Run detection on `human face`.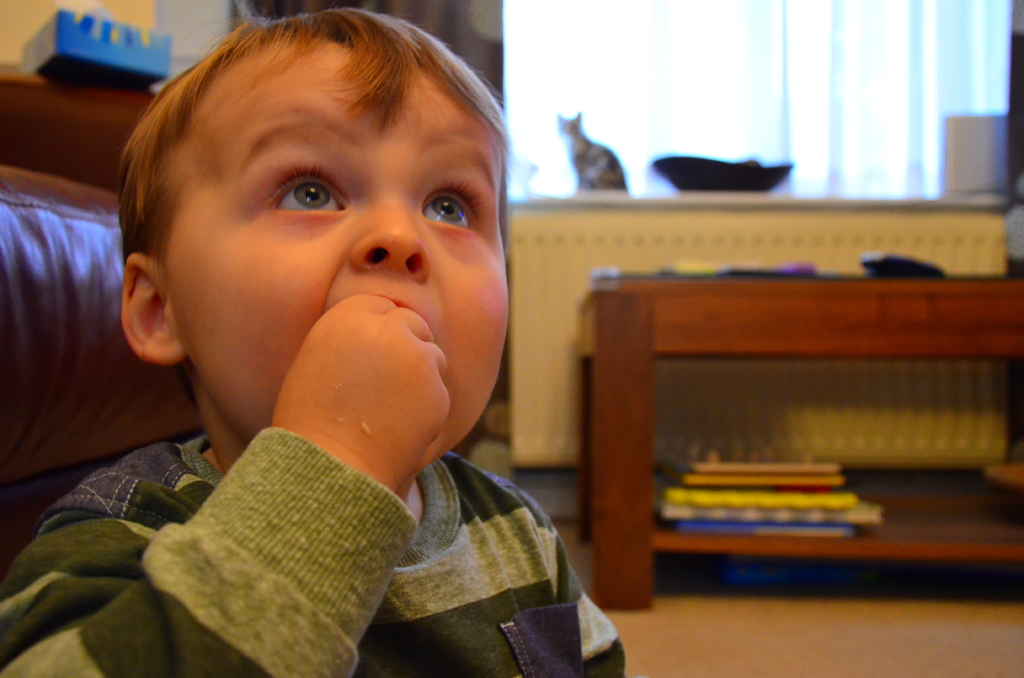
Result: rect(165, 33, 513, 467).
